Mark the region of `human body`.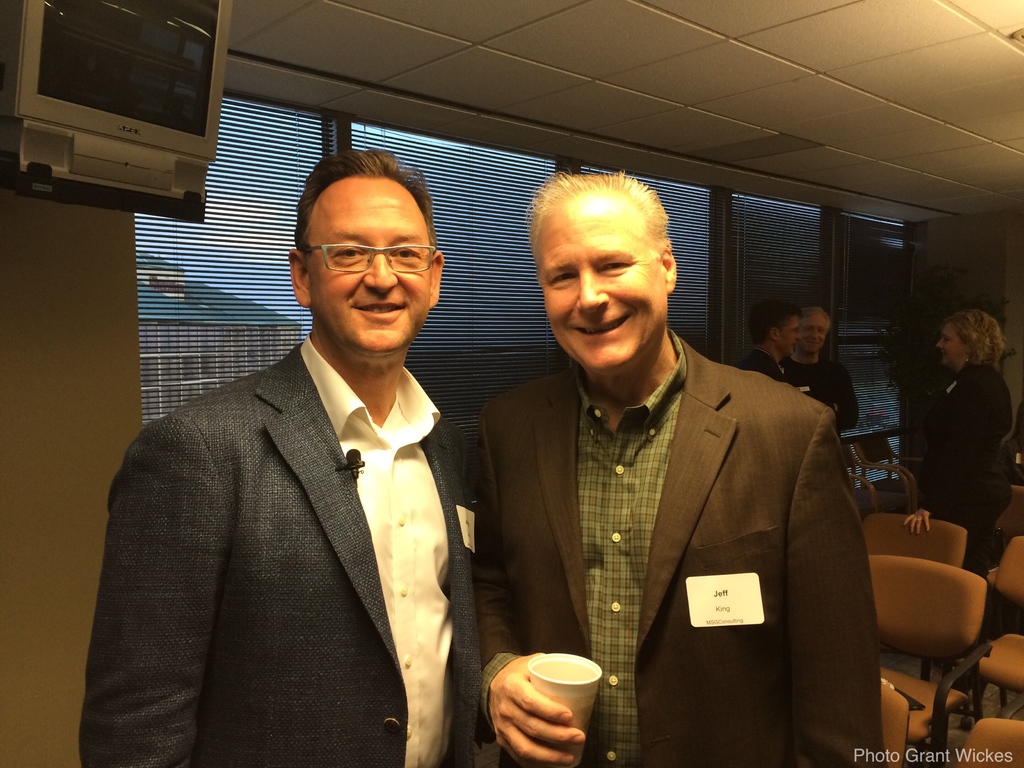
Region: select_region(76, 149, 477, 767).
